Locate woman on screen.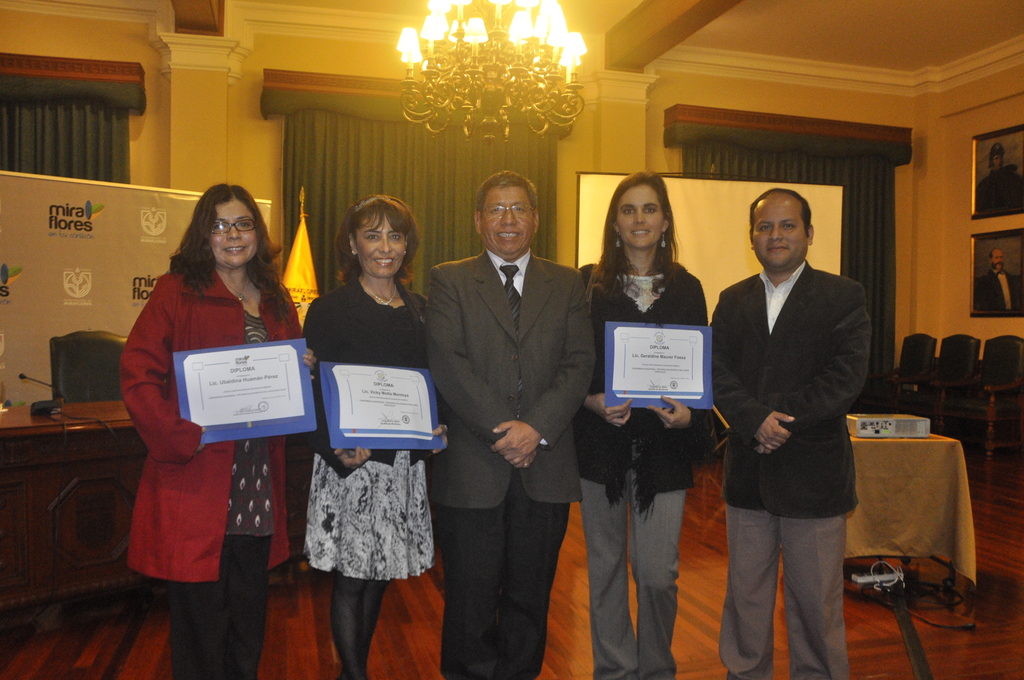
On screen at [576,171,717,679].
